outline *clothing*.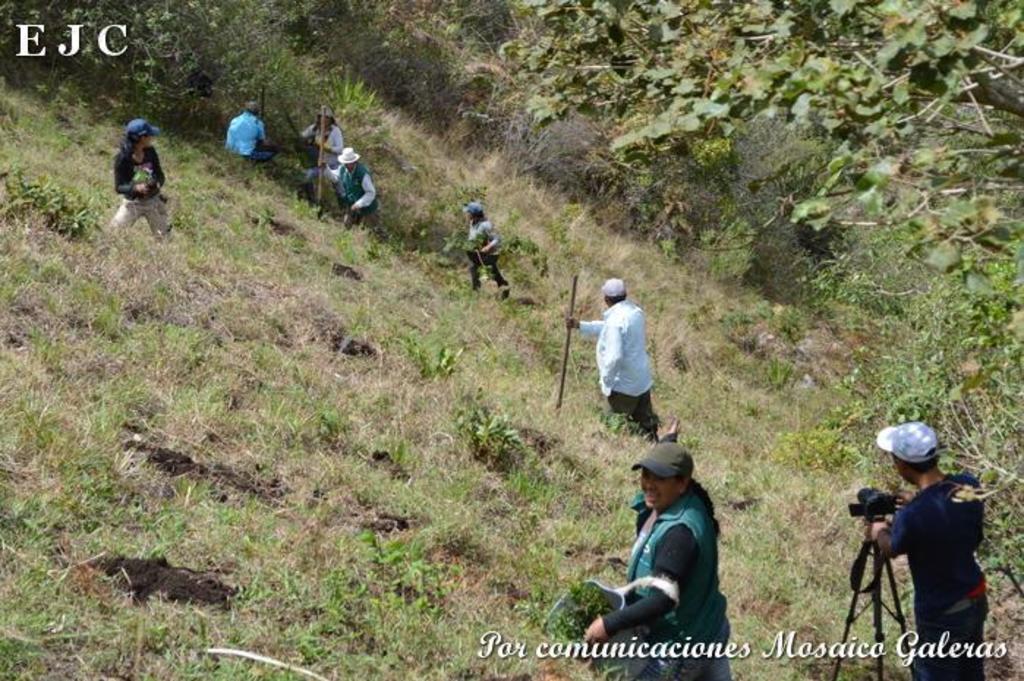
Outline: x1=110, y1=145, x2=173, y2=243.
